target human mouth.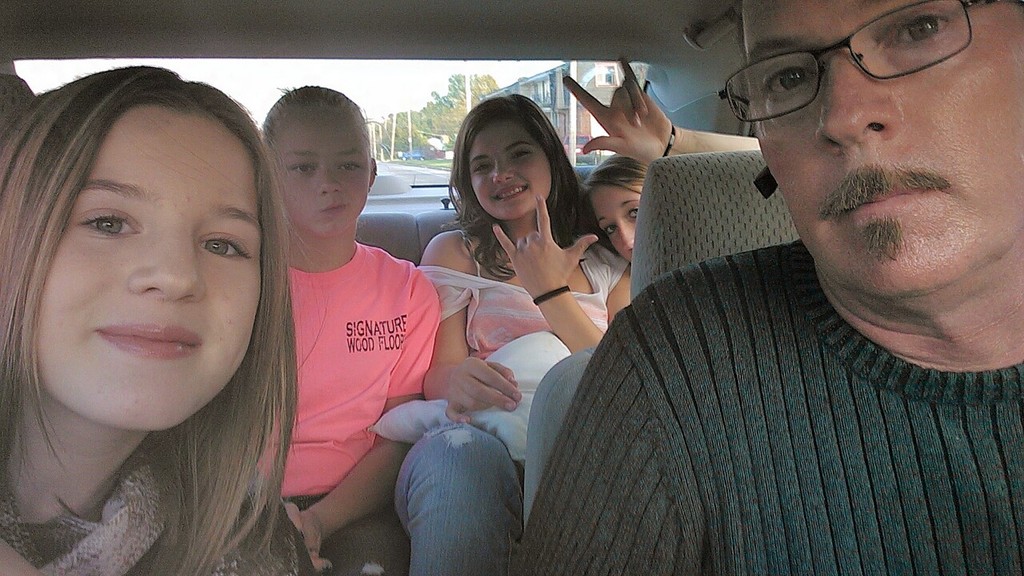
Target region: 92/305/203/377.
